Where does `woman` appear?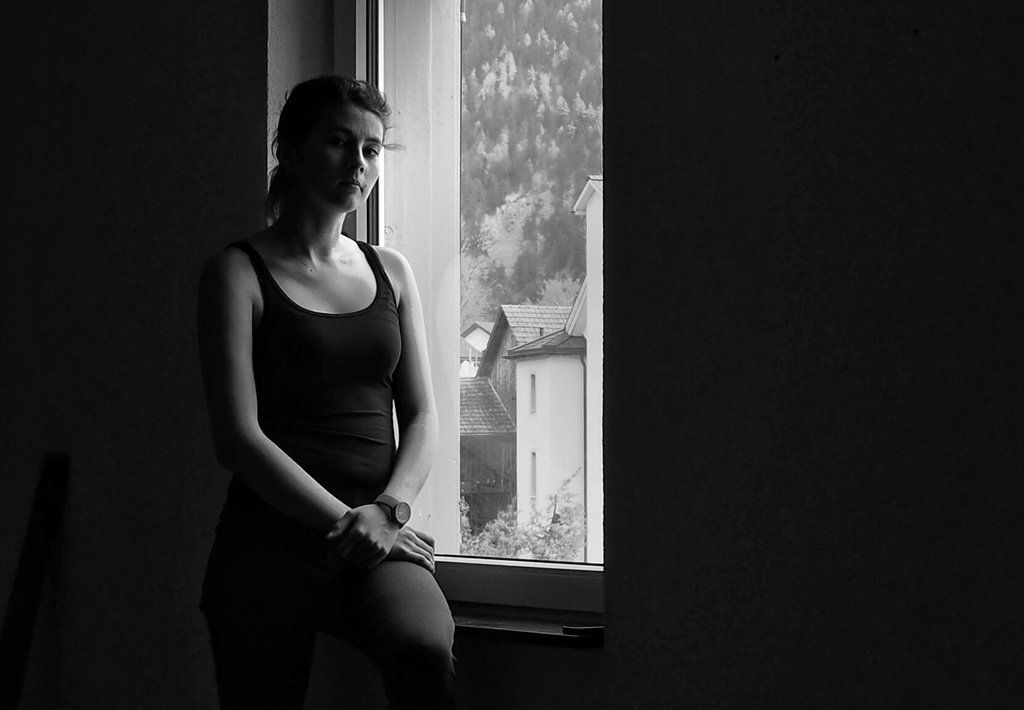
Appears at (x1=173, y1=56, x2=450, y2=649).
